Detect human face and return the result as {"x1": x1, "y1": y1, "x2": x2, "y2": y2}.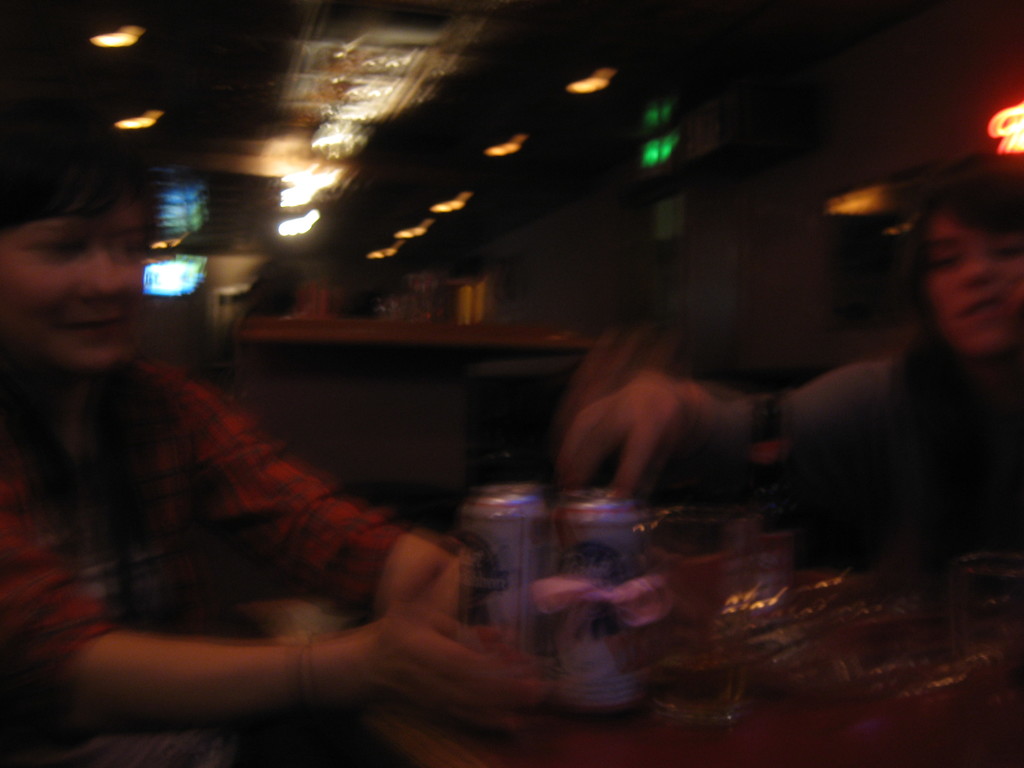
{"x1": 920, "y1": 211, "x2": 1023, "y2": 363}.
